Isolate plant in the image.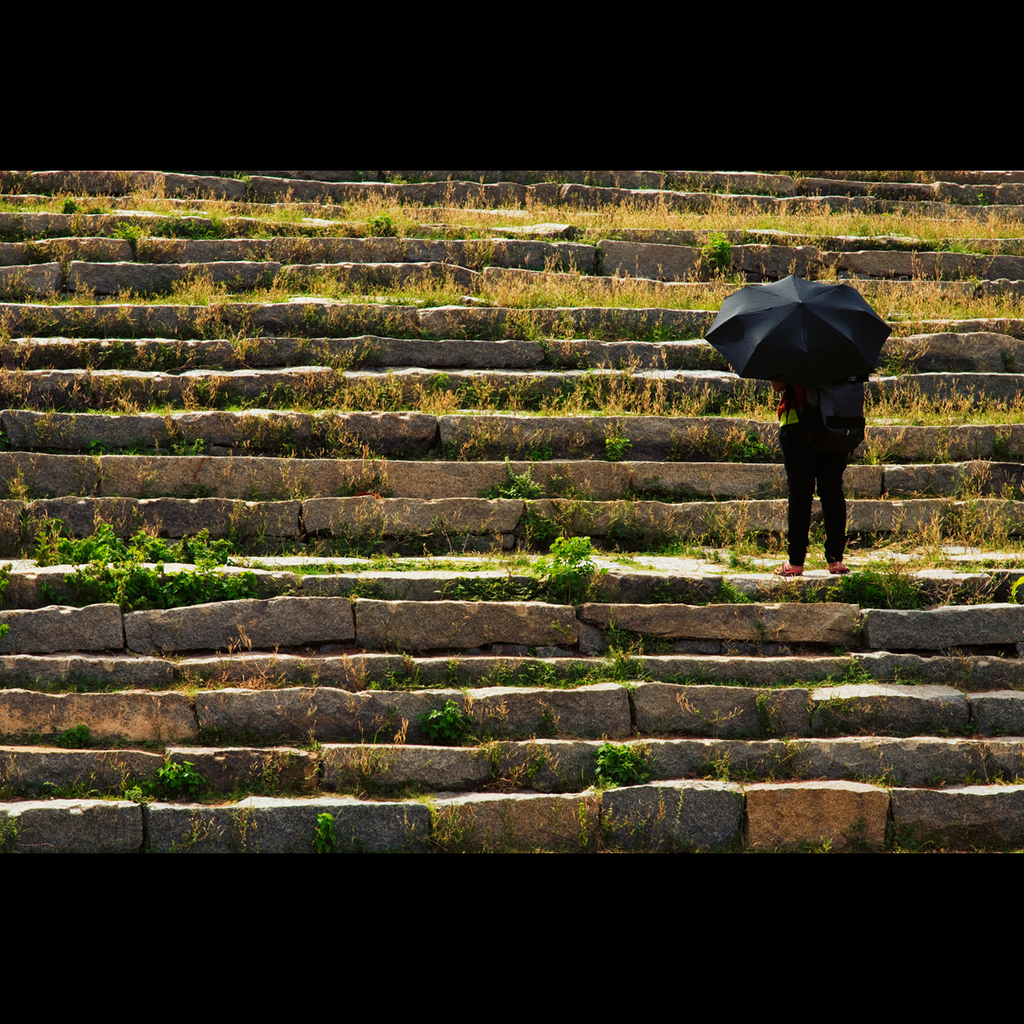
Isolated region: box(410, 695, 469, 744).
